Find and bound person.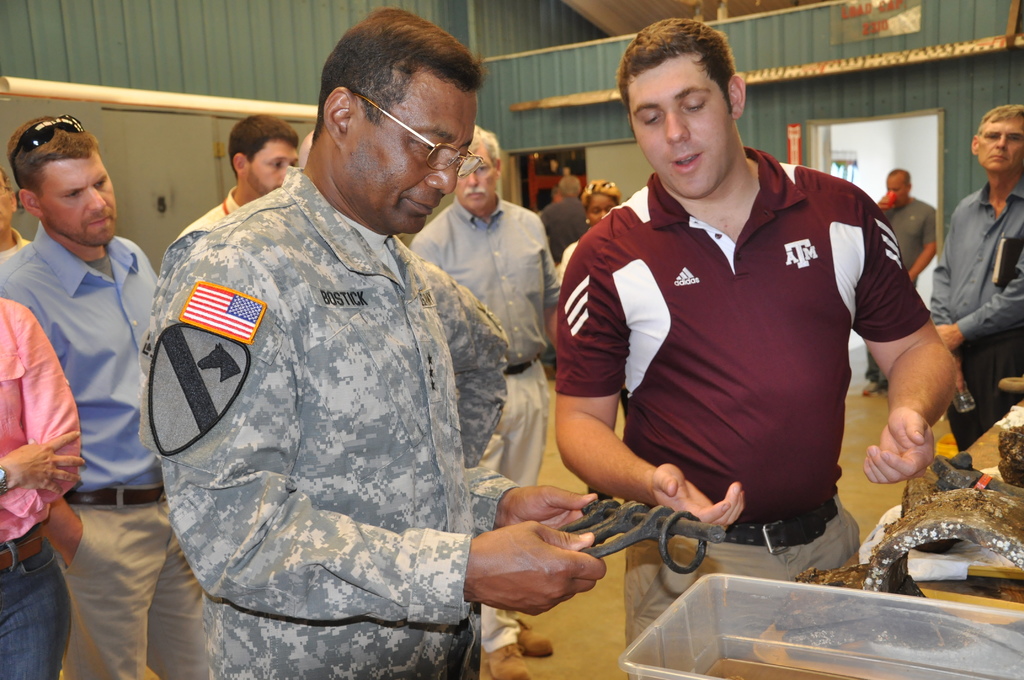
Bound: left=402, top=122, right=557, bottom=679.
